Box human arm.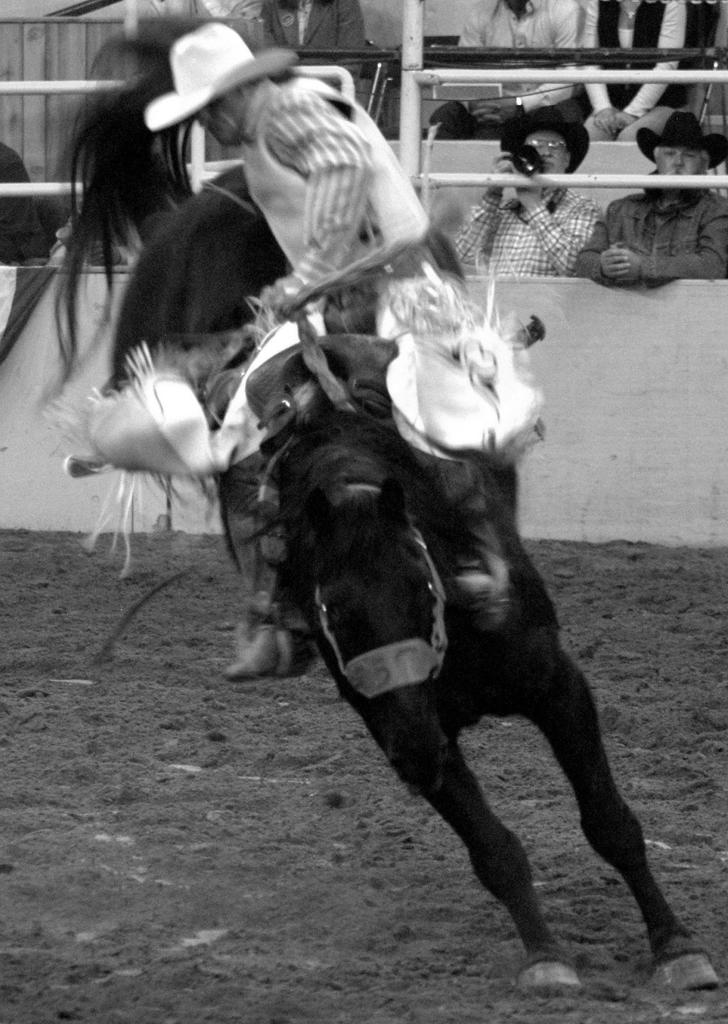
select_region(261, 0, 274, 42).
